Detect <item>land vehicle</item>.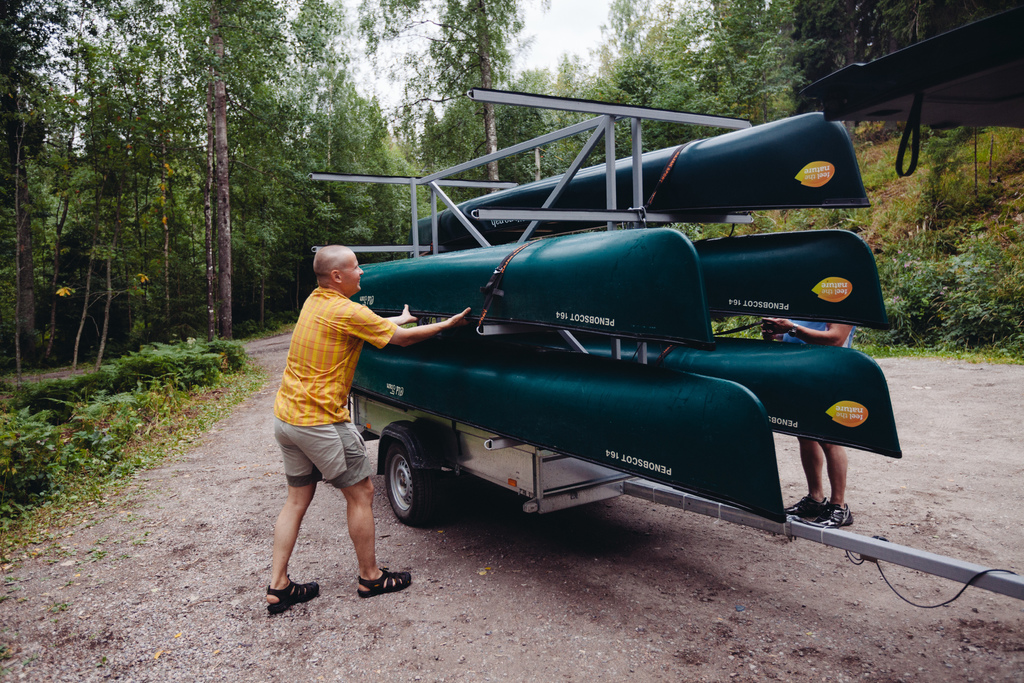
Detected at crop(344, 388, 660, 523).
